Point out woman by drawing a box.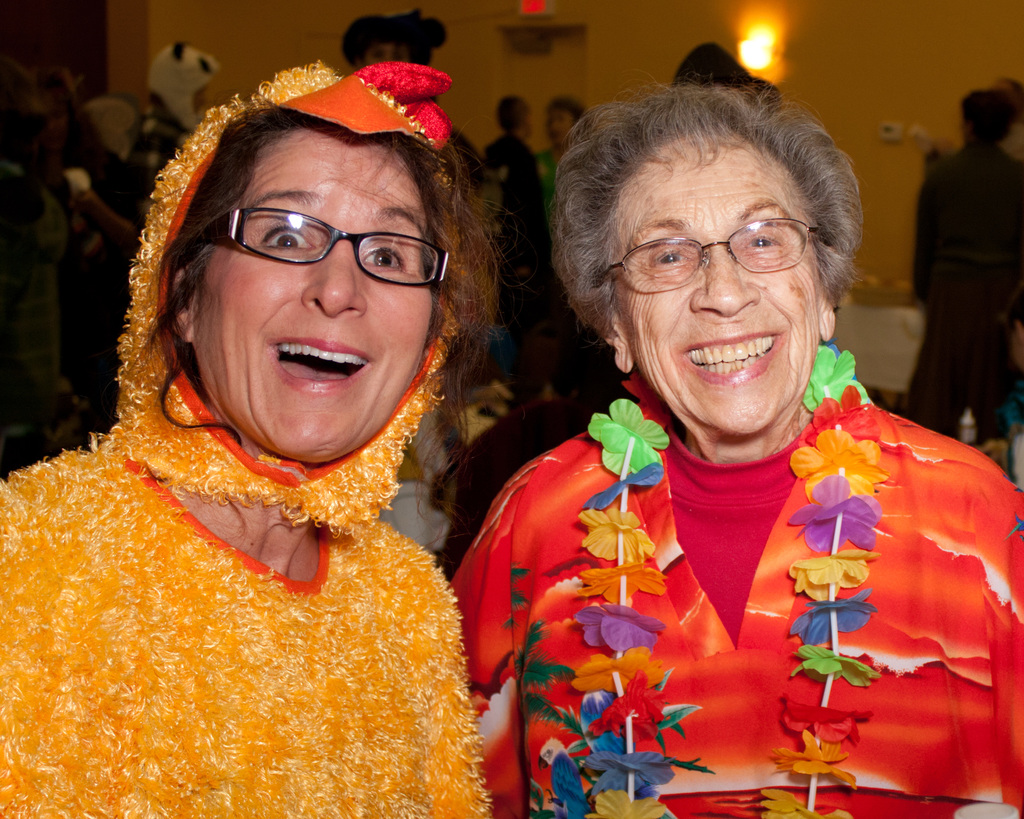
bbox=[466, 60, 985, 805].
